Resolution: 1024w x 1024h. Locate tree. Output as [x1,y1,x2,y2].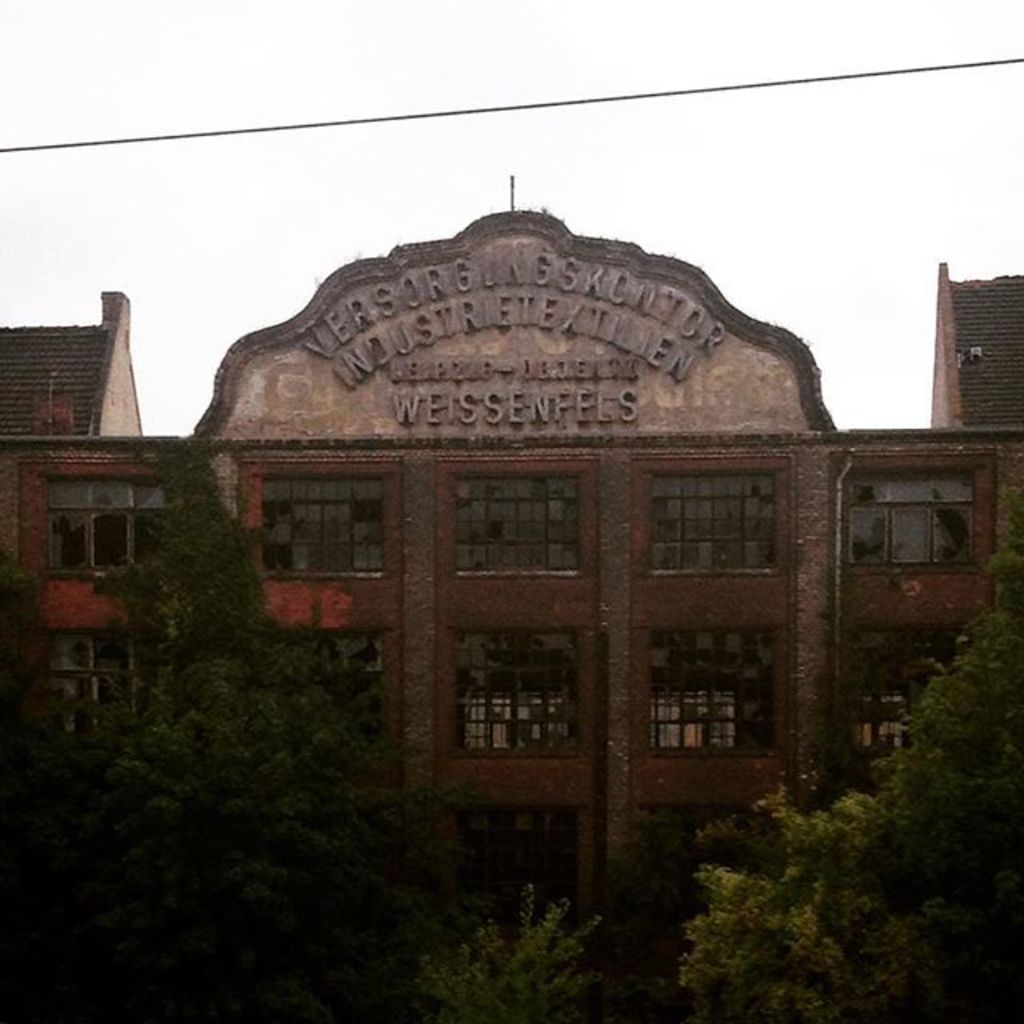
[94,632,477,1014].
